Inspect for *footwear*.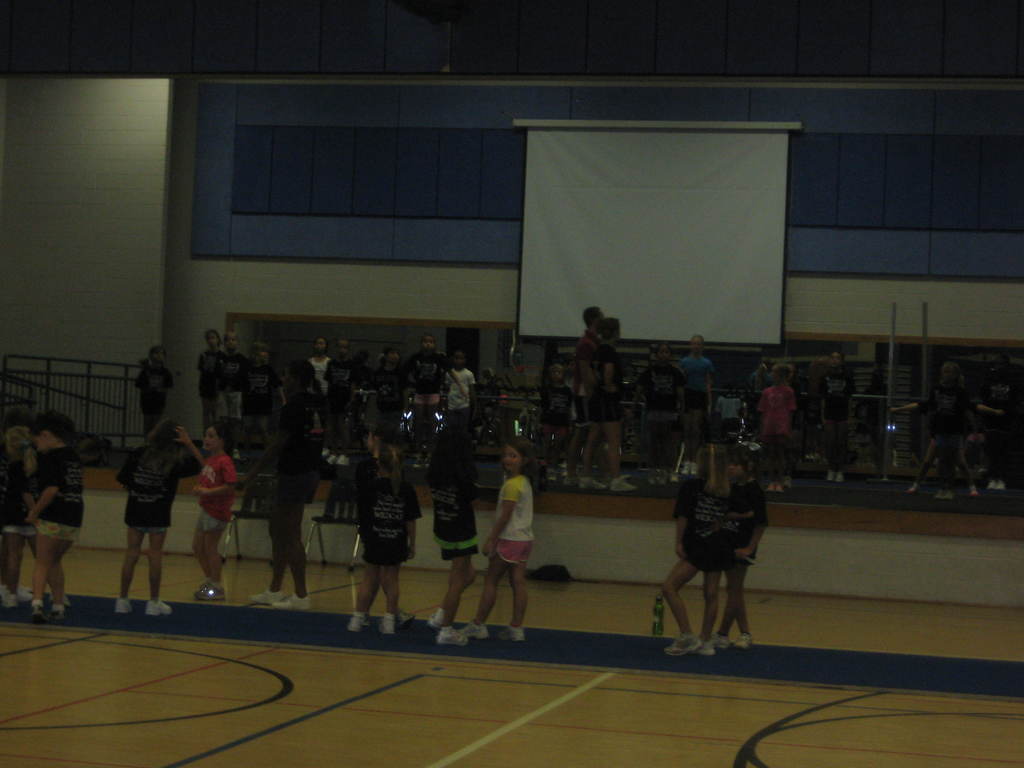
Inspection: 942,488,956,500.
